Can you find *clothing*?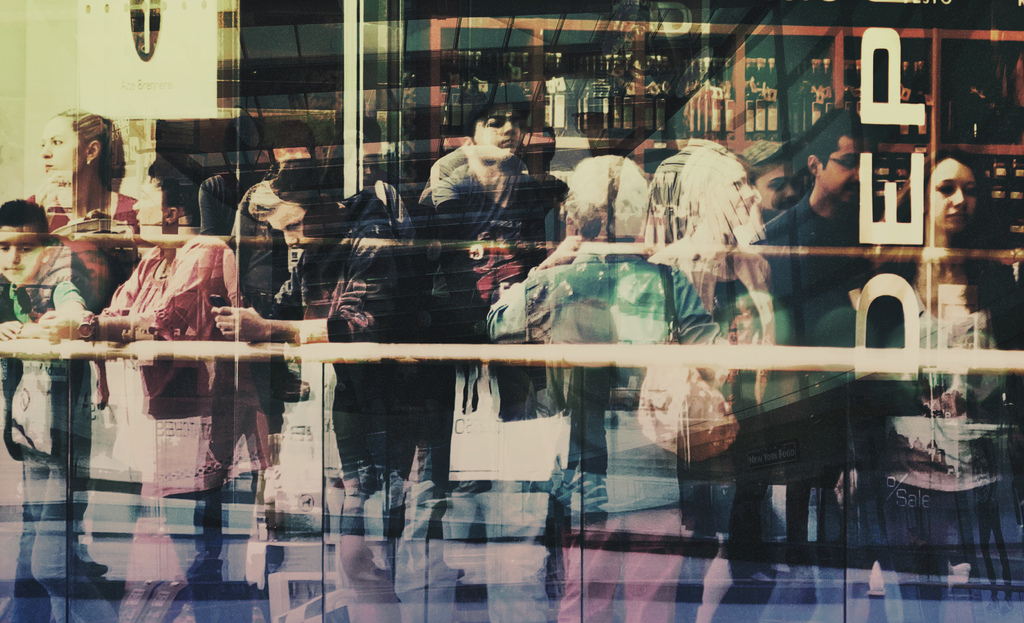
Yes, bounding box: [60, 232, 145, 309].
